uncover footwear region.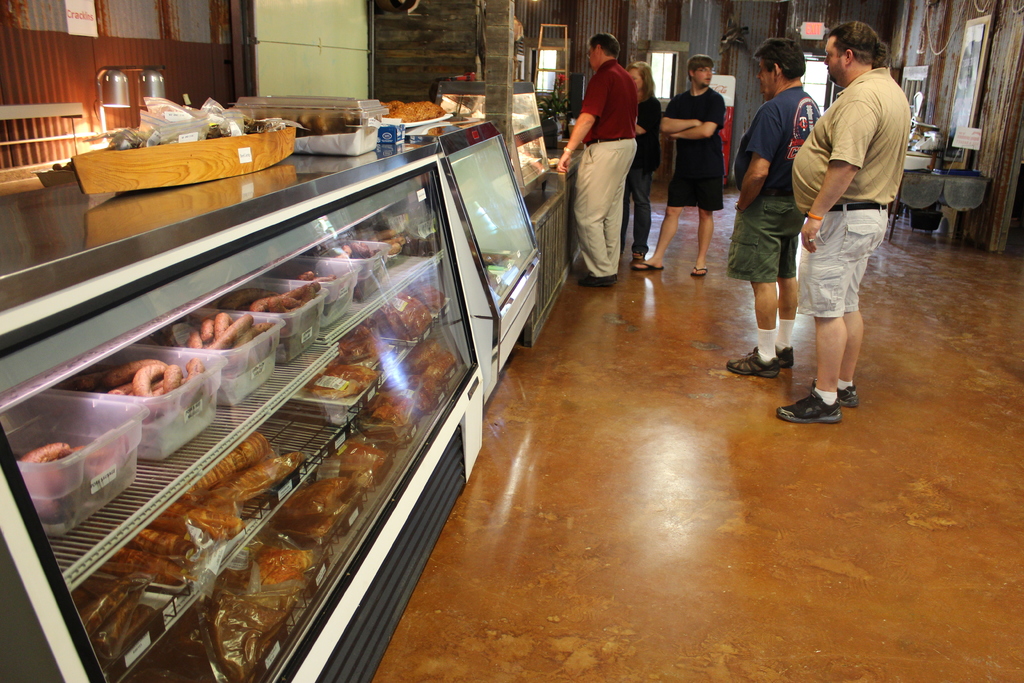
Uncovered: <region>772, 345, 794, 363</region>.
